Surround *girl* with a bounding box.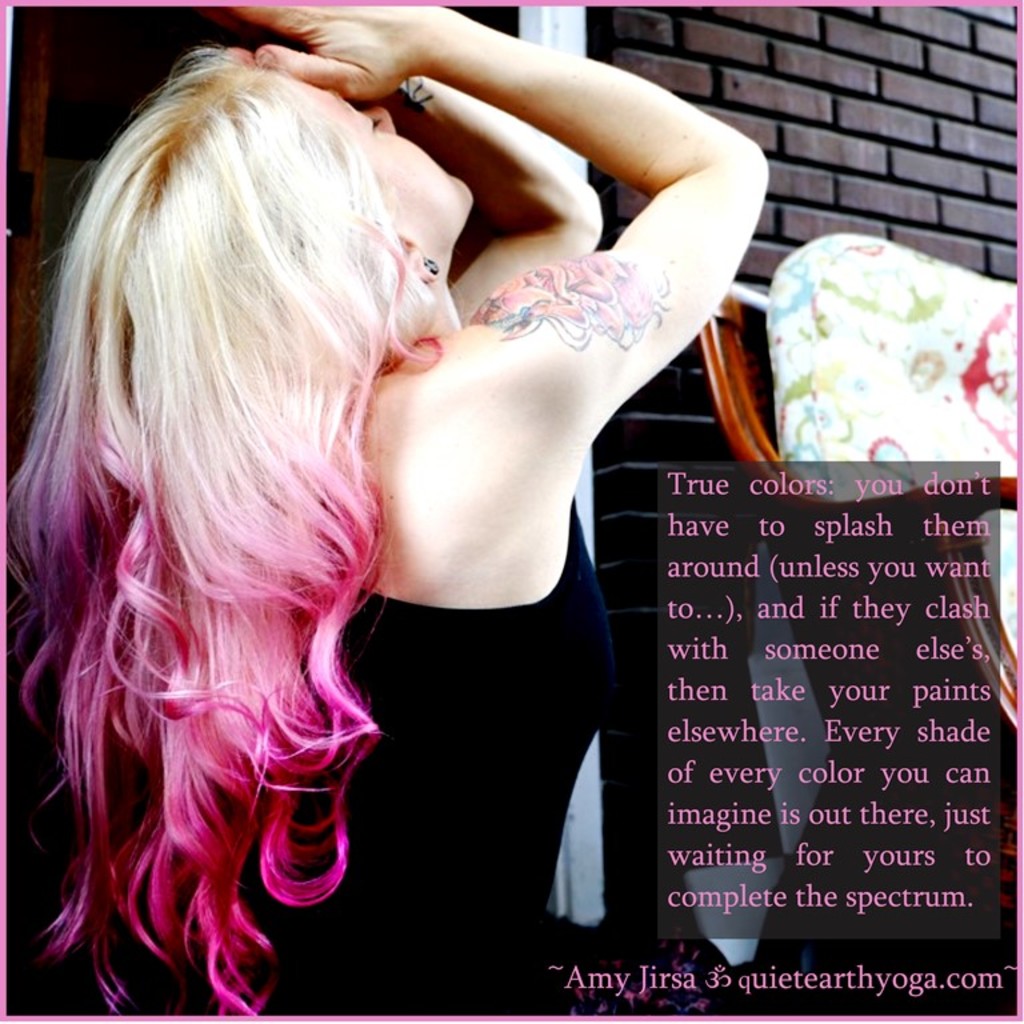
BBox(9, 0, 772, 1015).
